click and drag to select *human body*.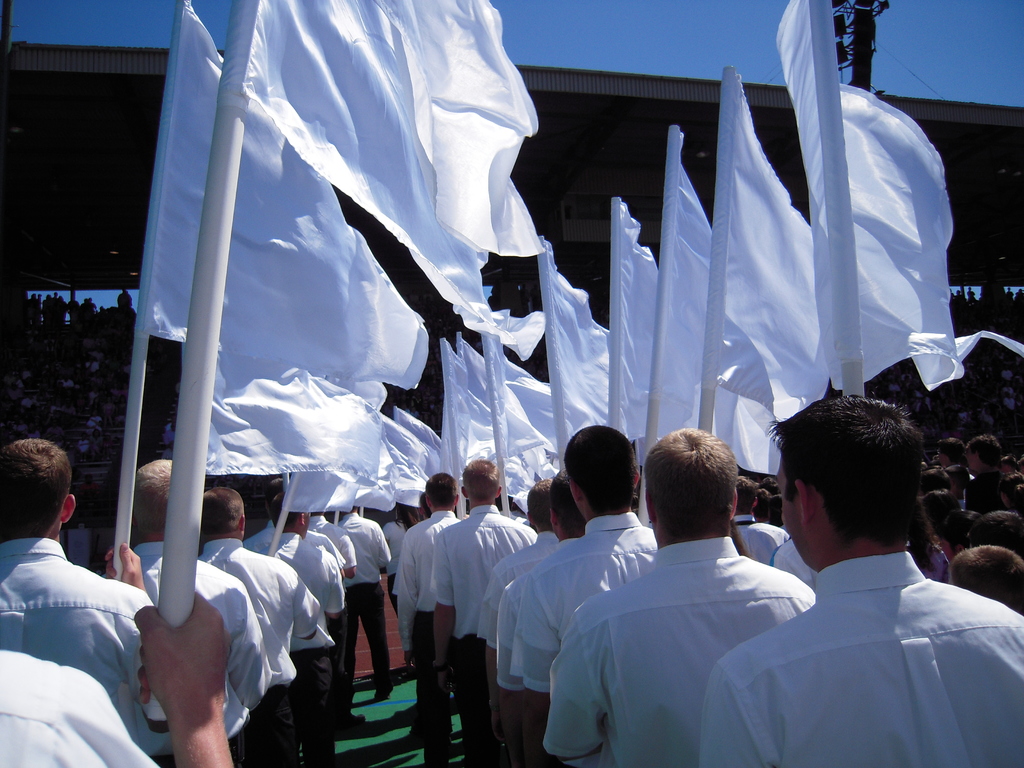
Selection: pyautogui.locateOnScreen(536, 536, 814, 767).
